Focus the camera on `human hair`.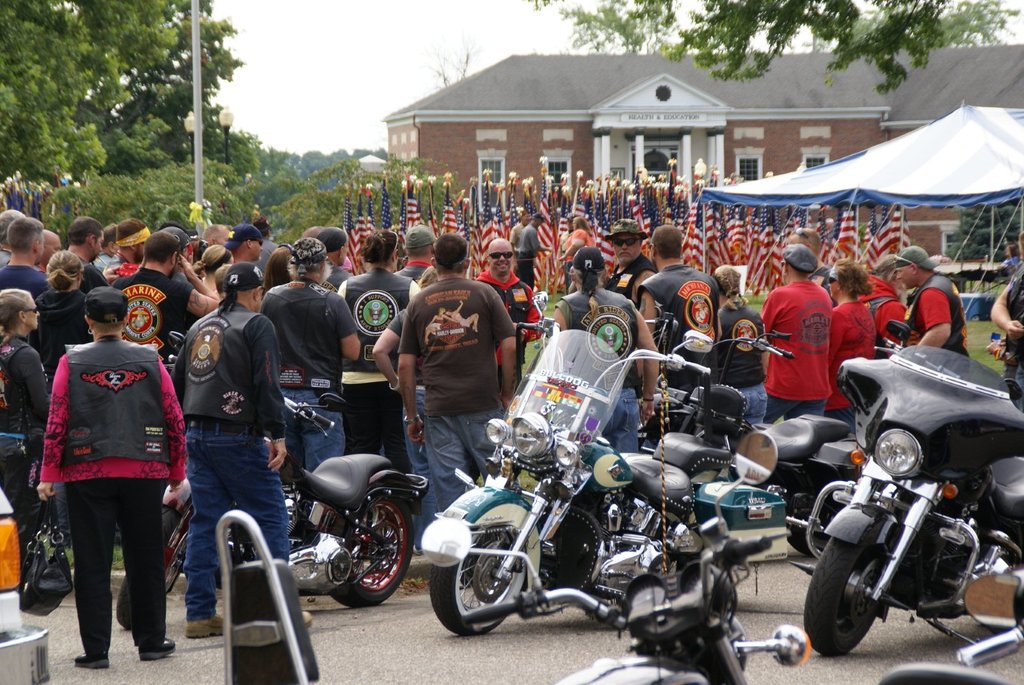
Focus region: 359,228,403,265.
